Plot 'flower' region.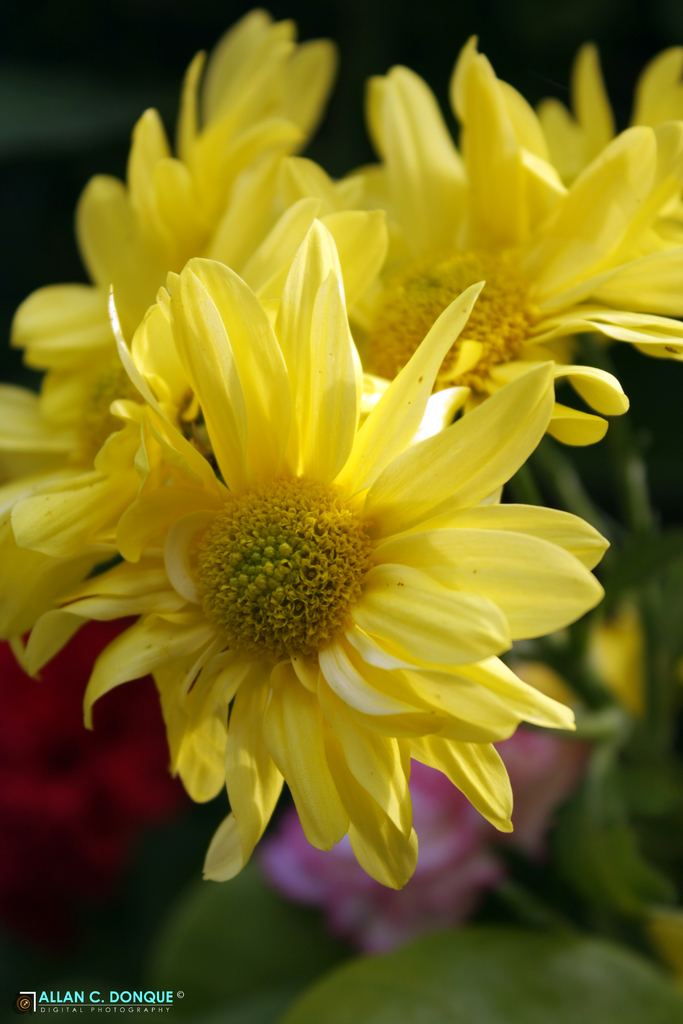
Plotted at 528 37 677 188.
